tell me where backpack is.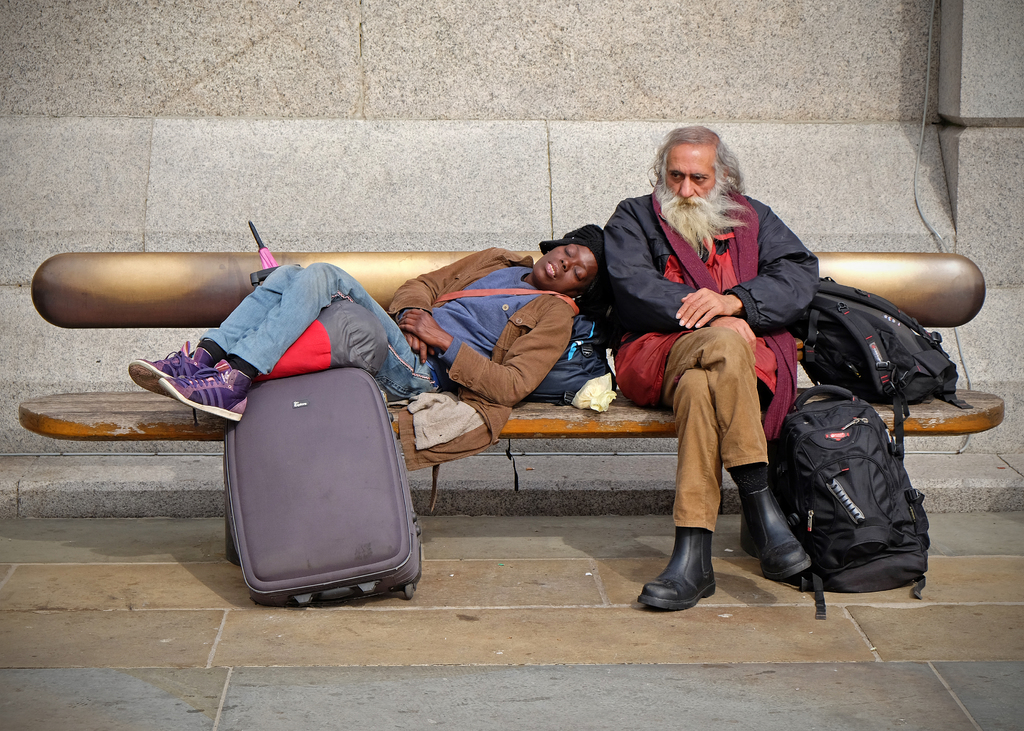
backpack is at [left=238, top=288, right=392, bottom=385].
